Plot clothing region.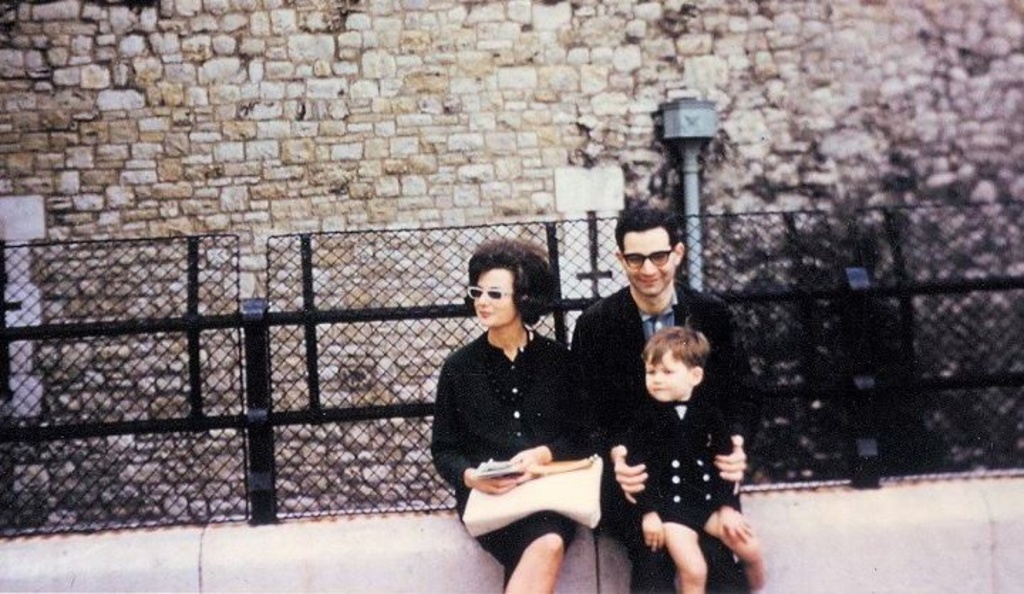
Plotted at [x1=427, y1=321, x2=602, y2=593].
